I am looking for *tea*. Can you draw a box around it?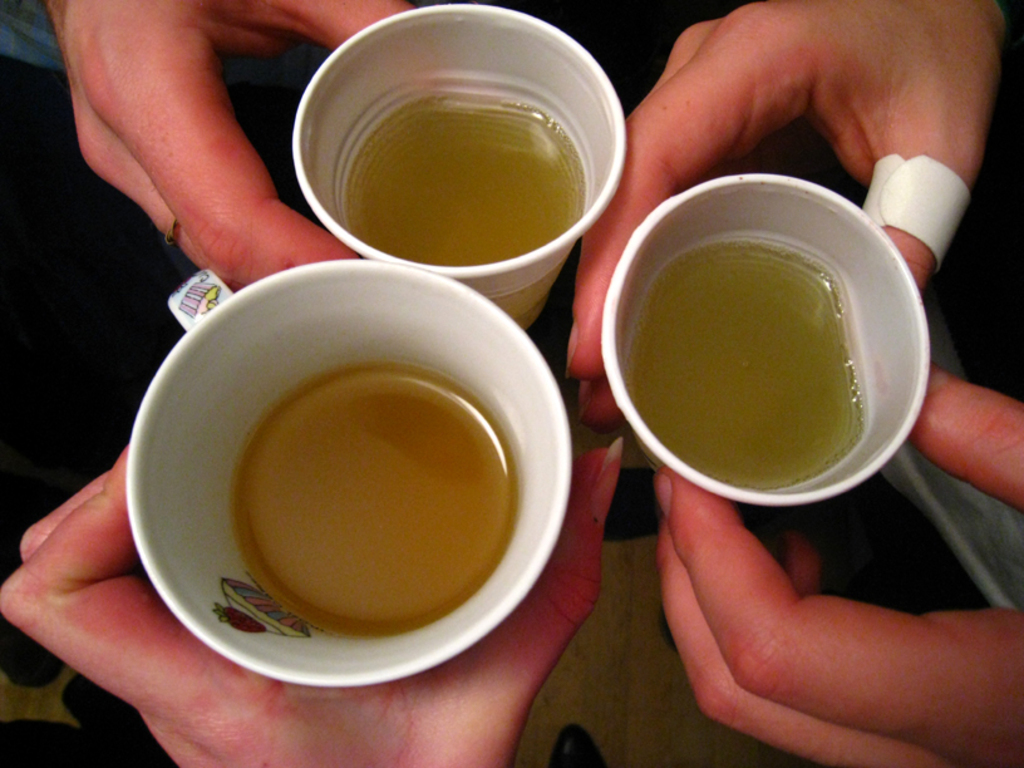
Sure, the bounding box is x1=343 y1=99 x2=589 y2=265.
